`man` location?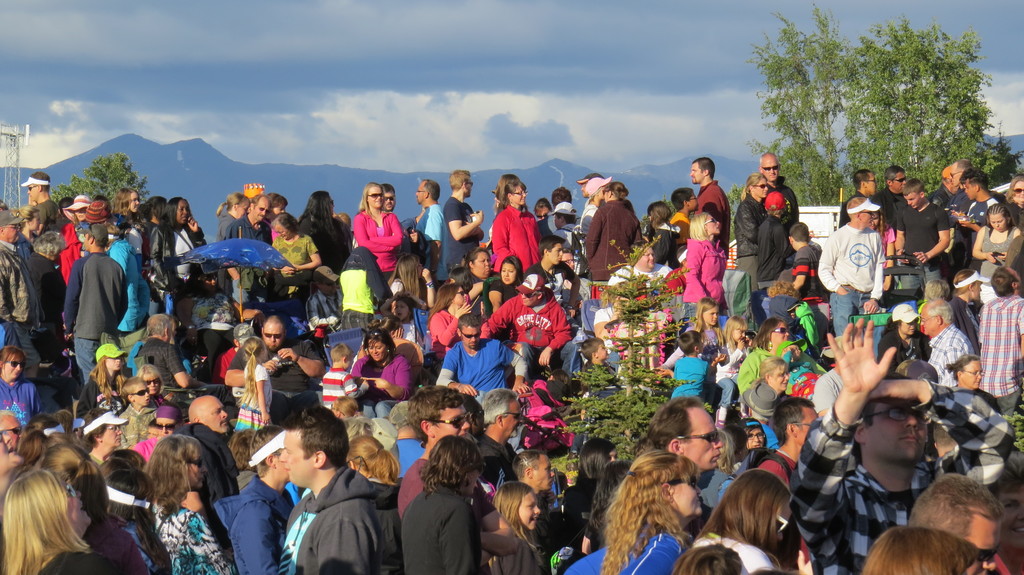
Rect(976, 269, 1022, 416)
